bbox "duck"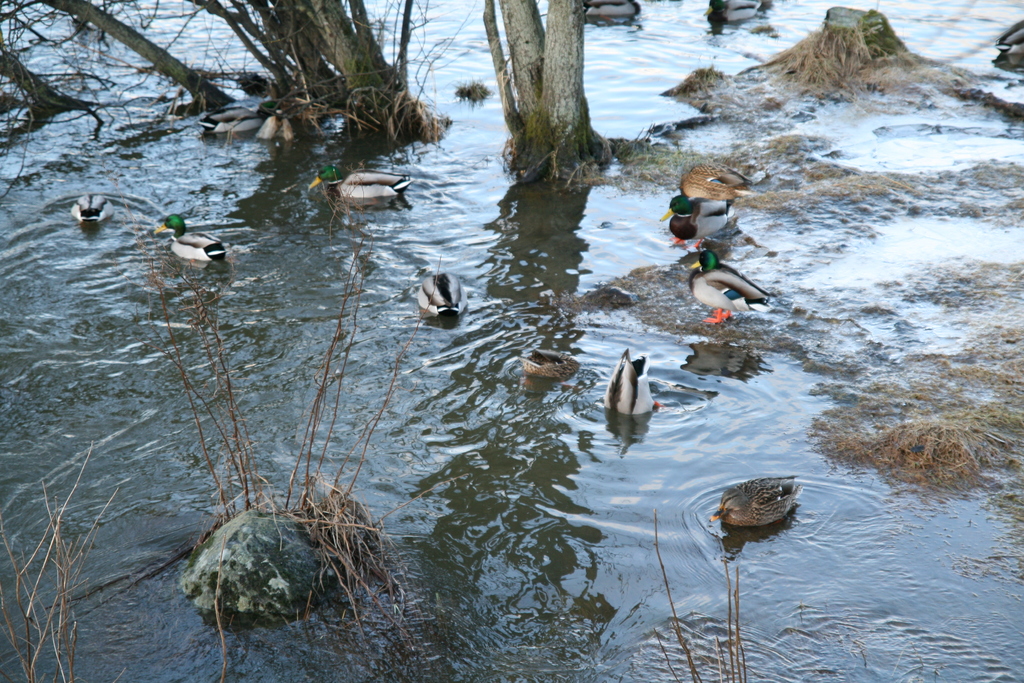
x1=676 y1=162 x2=755 y2=204
